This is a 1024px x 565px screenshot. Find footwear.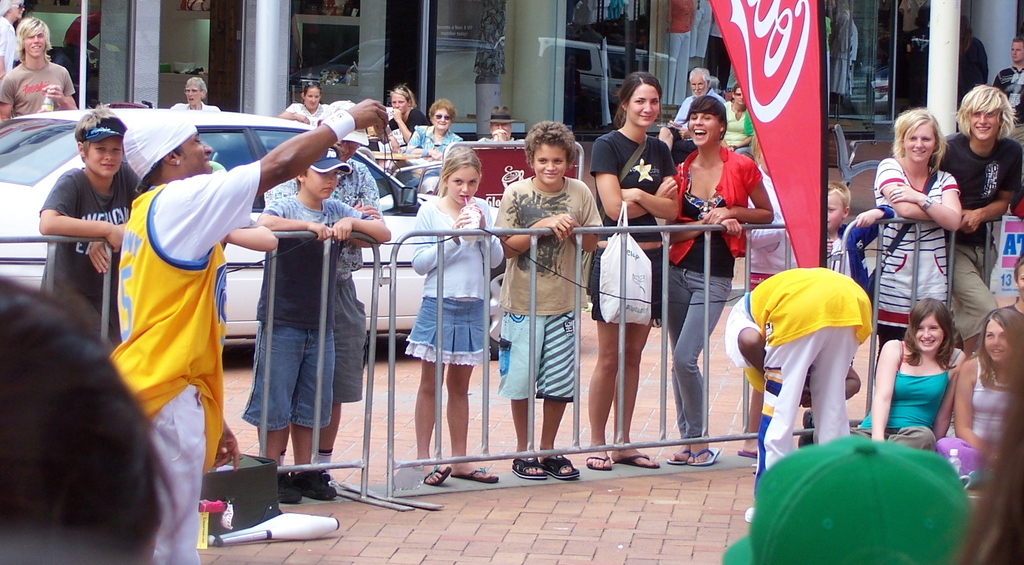
Bounding box: 510/458/548/479.
